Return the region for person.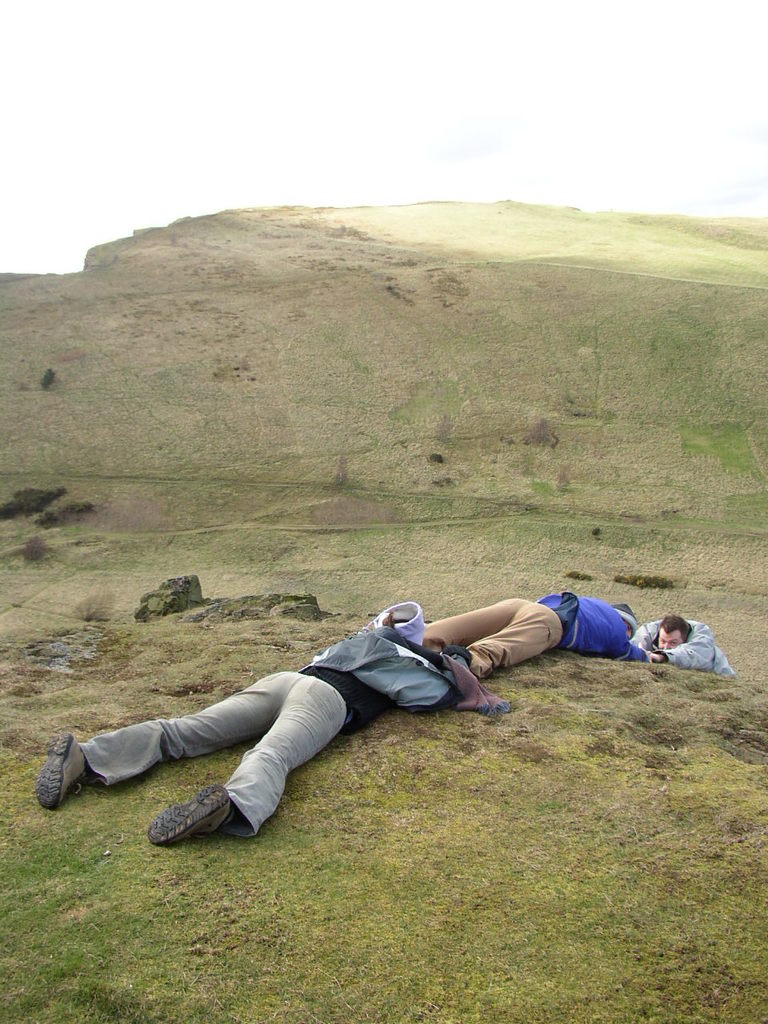
x1=636 y1=616 x2=738 y2=678.
